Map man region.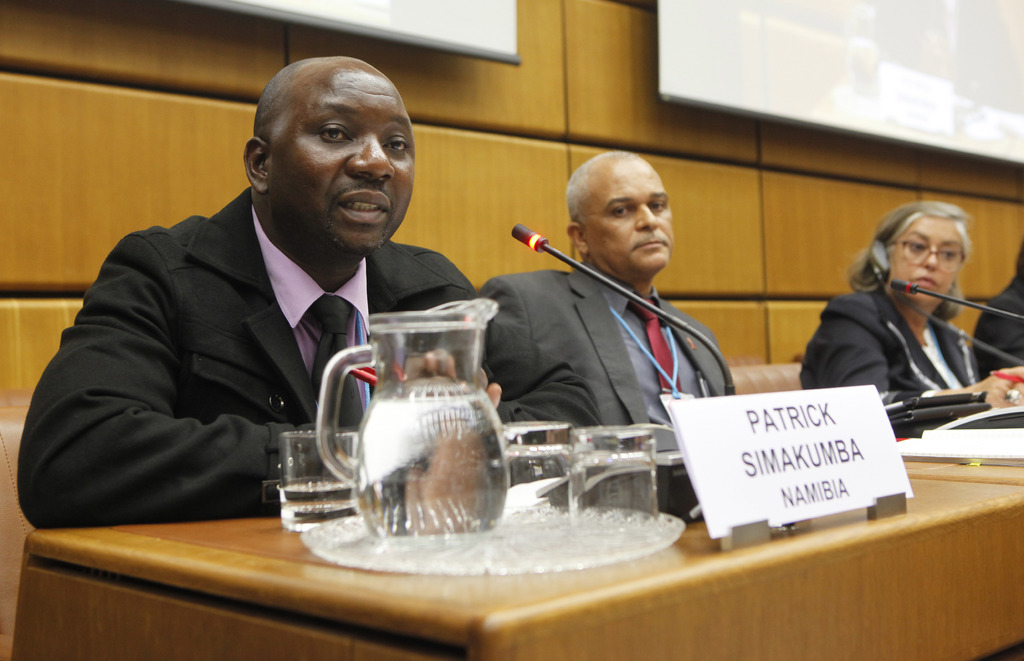
Mapped to 40 67 465 559.
